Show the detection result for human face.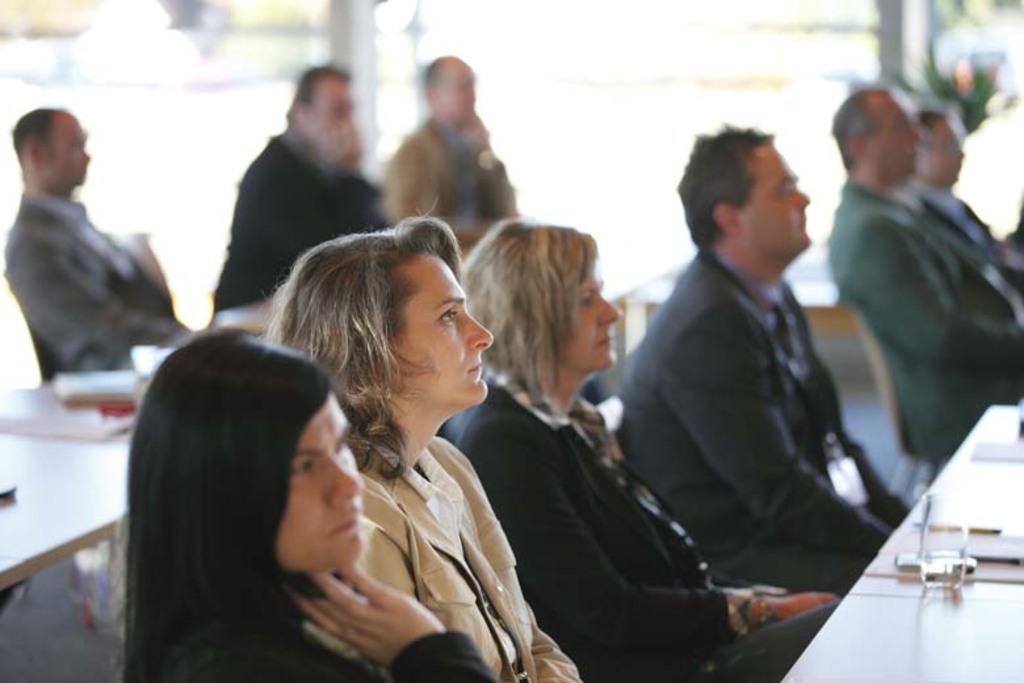
(45, 110, 89, 181).
